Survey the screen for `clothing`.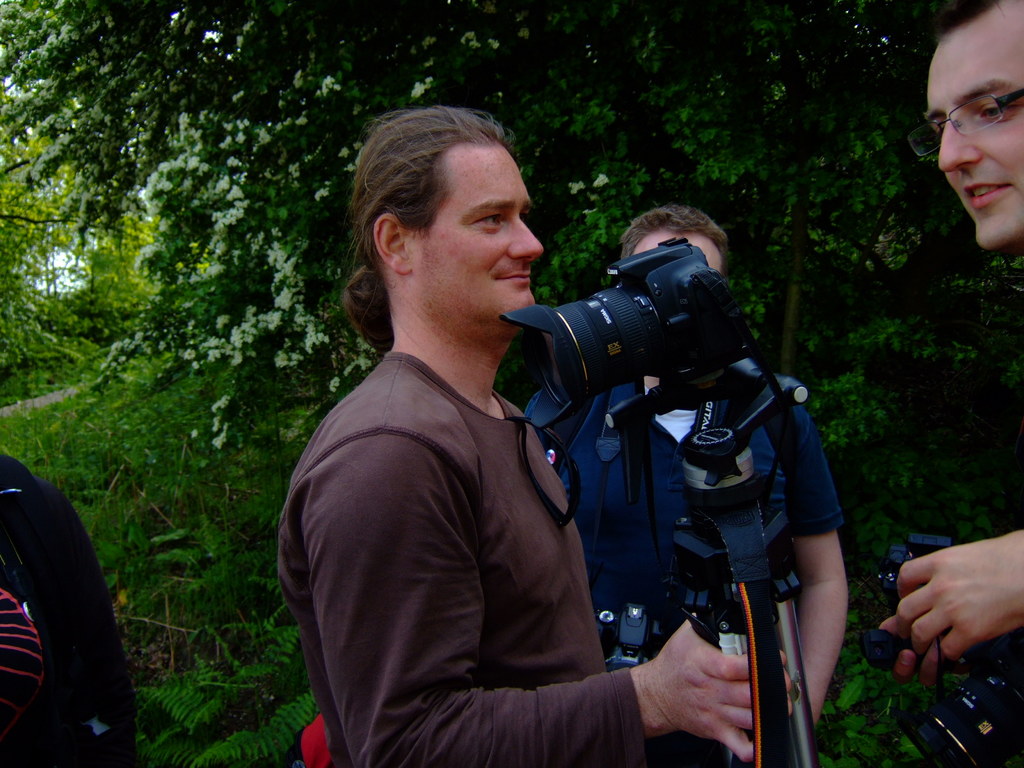
Survey found: [left=0, top=451, right=135, bottom=767].
